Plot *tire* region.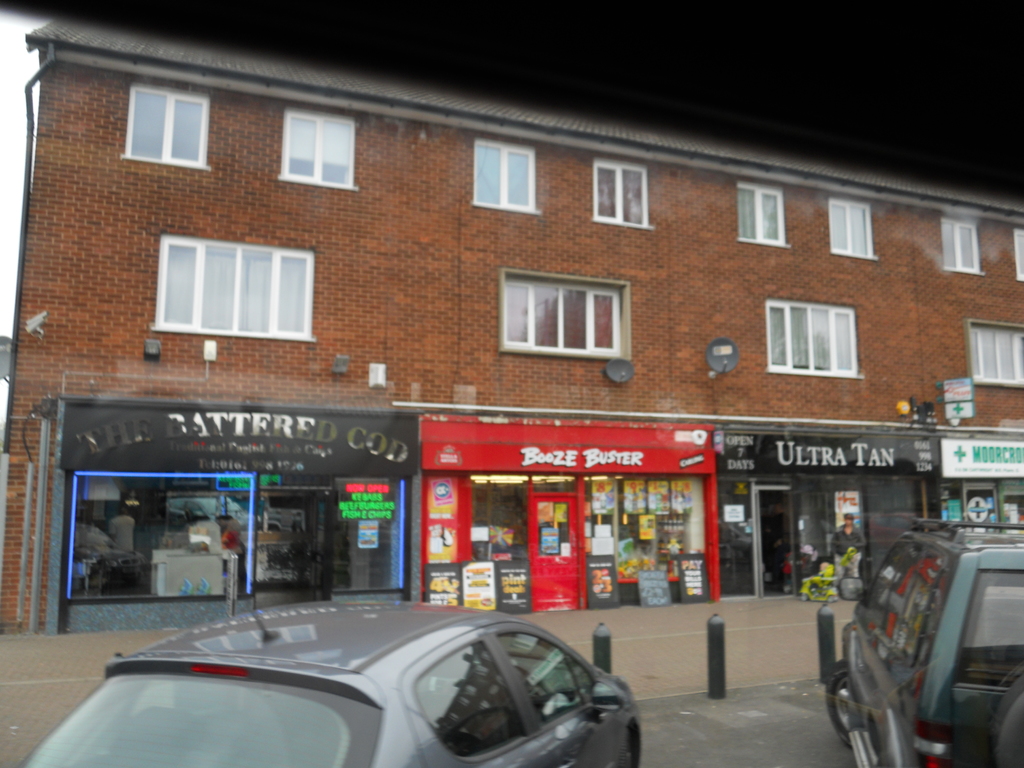
Plotted at (x1=989, y1=676, x2=1023, y2=767).
